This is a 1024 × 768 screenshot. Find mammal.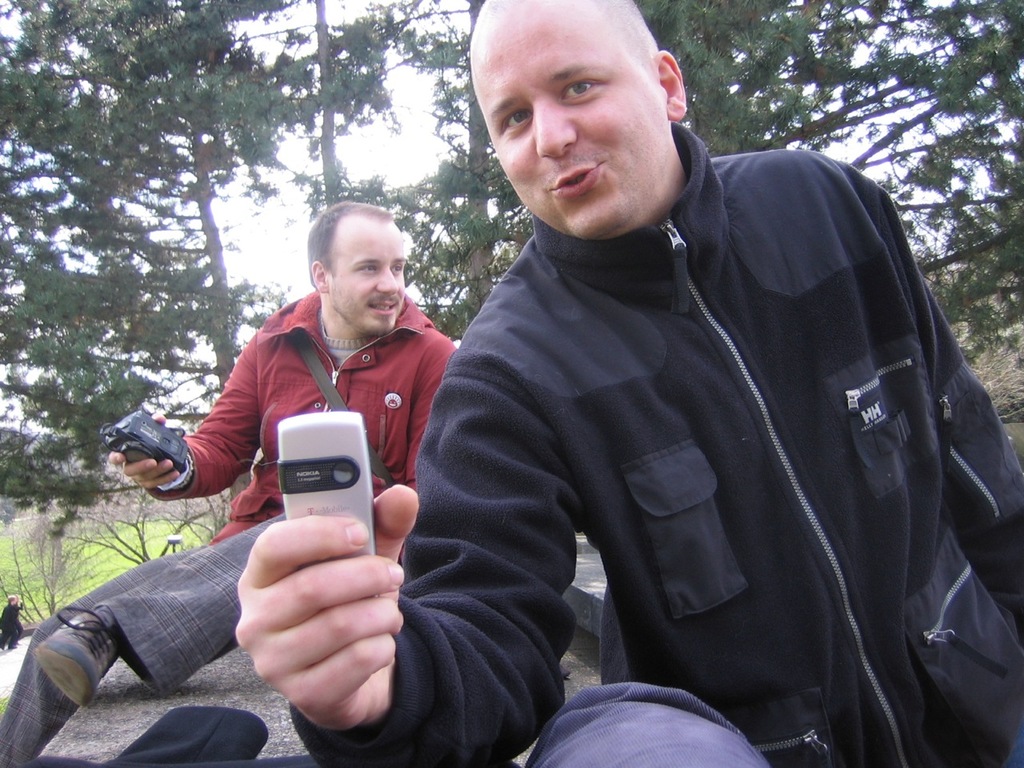
Bounding box: bbox=[230, 0, 1023, 767].
